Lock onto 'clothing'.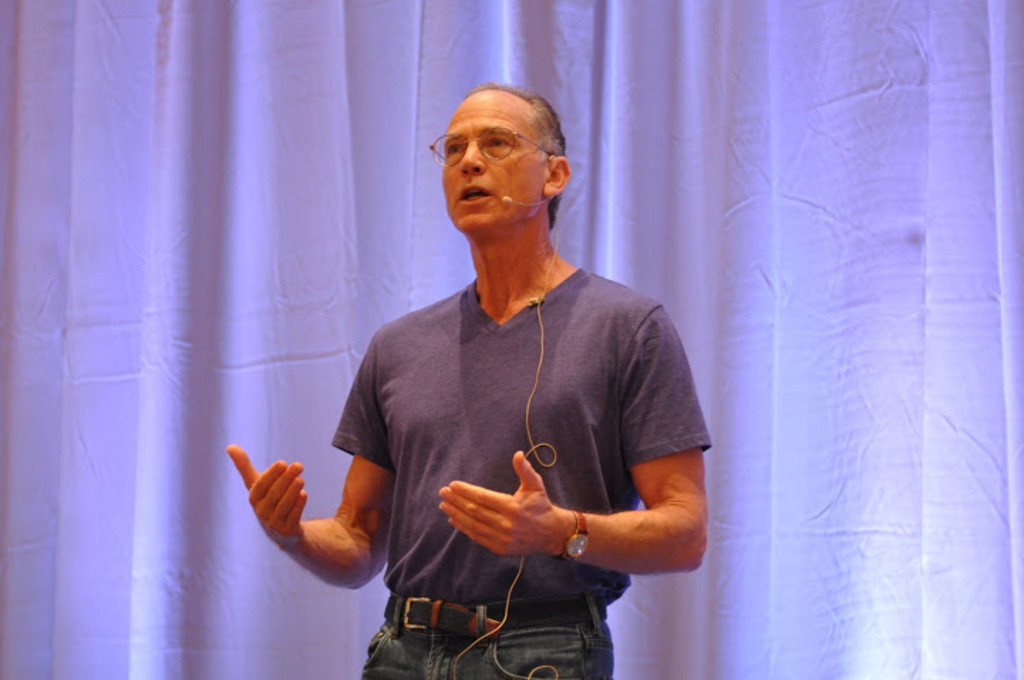
Locked: [346,209,686,669].
